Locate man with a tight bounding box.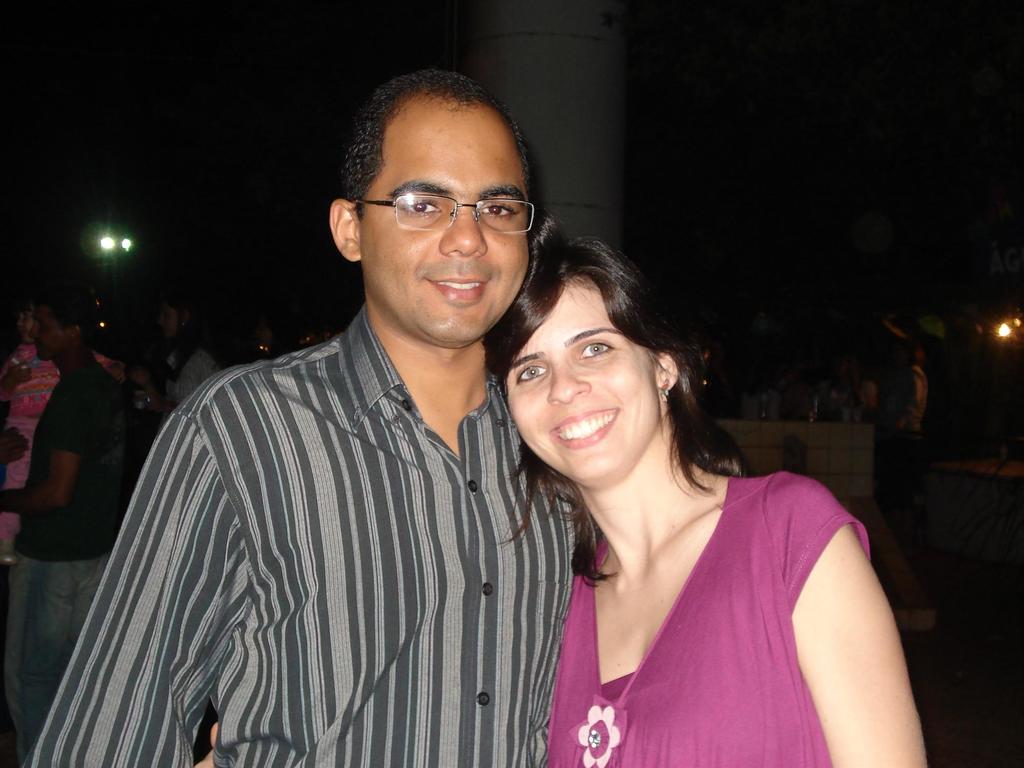
box(16, 281, 126, 767).
